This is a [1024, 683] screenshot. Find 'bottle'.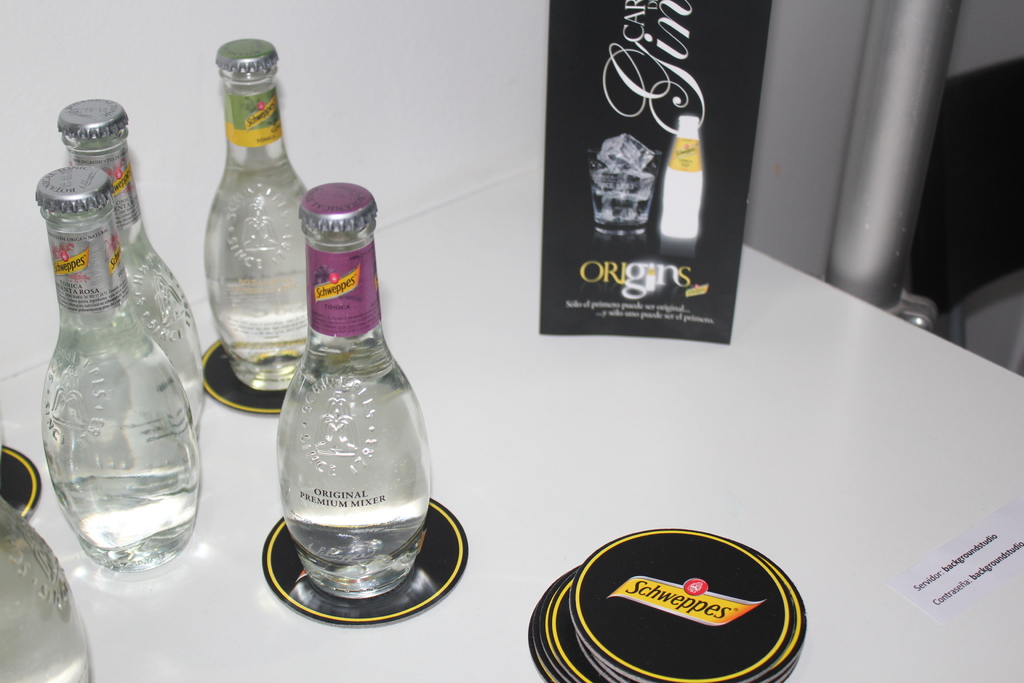
Bounding box: (36,169,202,574).
